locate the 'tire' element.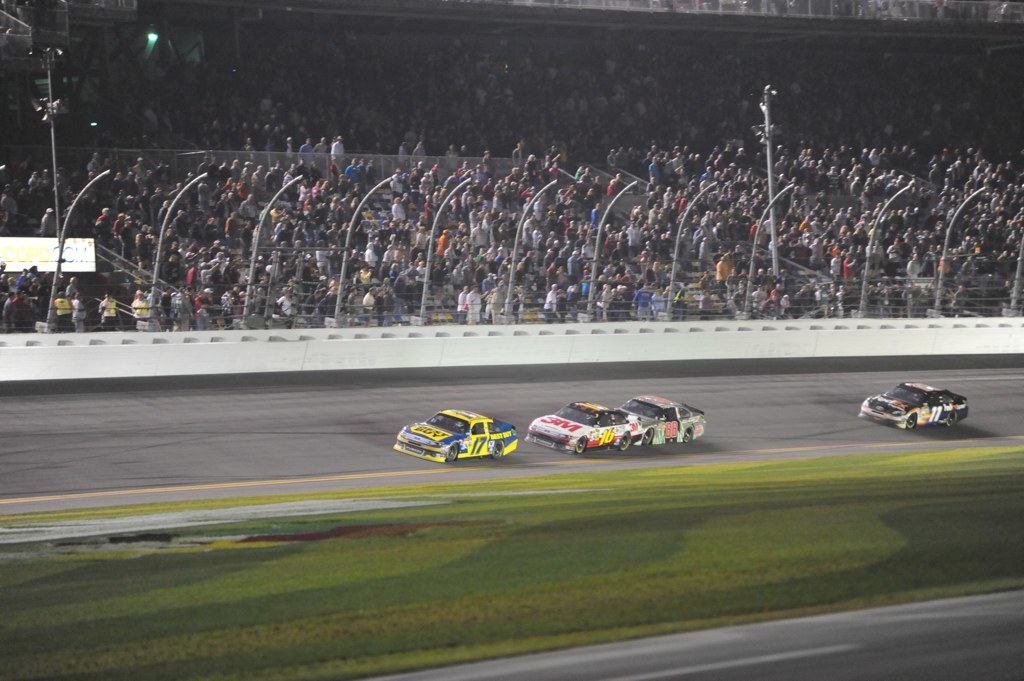
Element bbox: detection(947, 410, 956, 428).
